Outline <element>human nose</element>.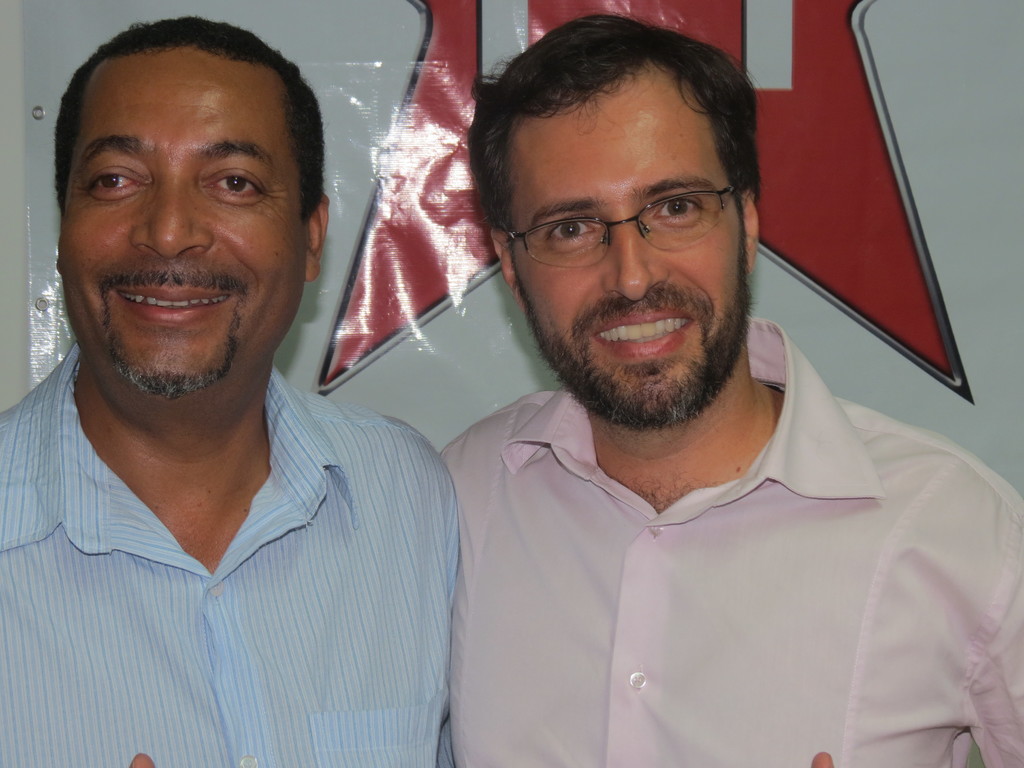
Outline: left=127, top=176, right=212, bottom=258.
